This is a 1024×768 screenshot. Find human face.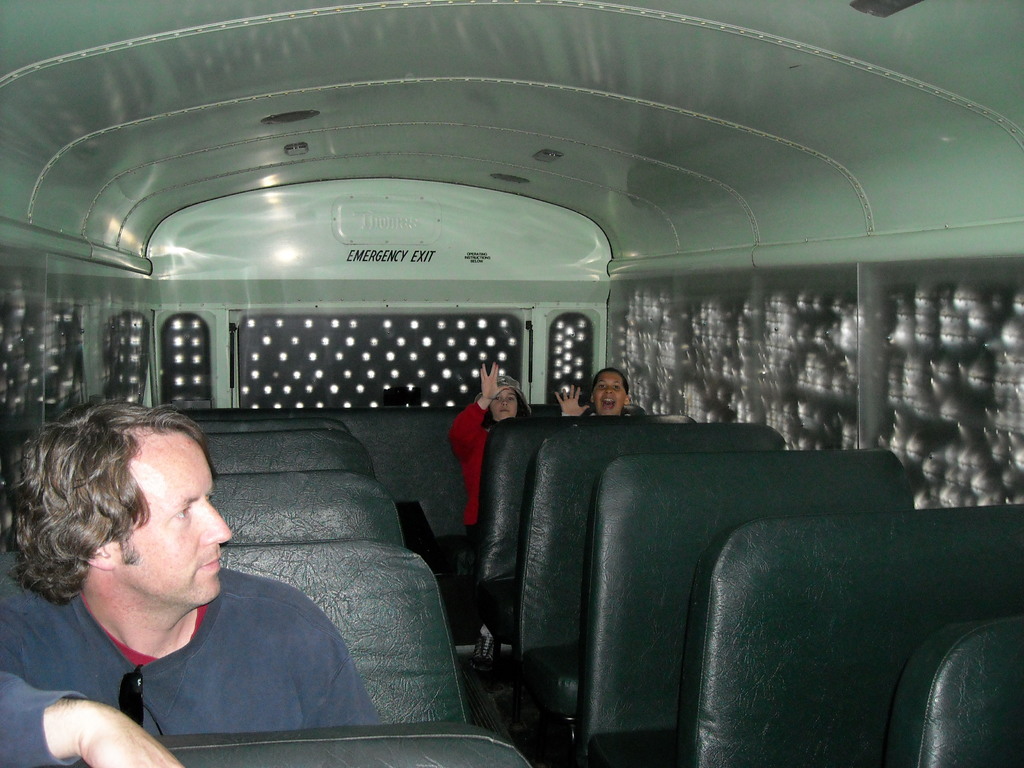
Bounding box: Rect(490, 387, 512, 417).
